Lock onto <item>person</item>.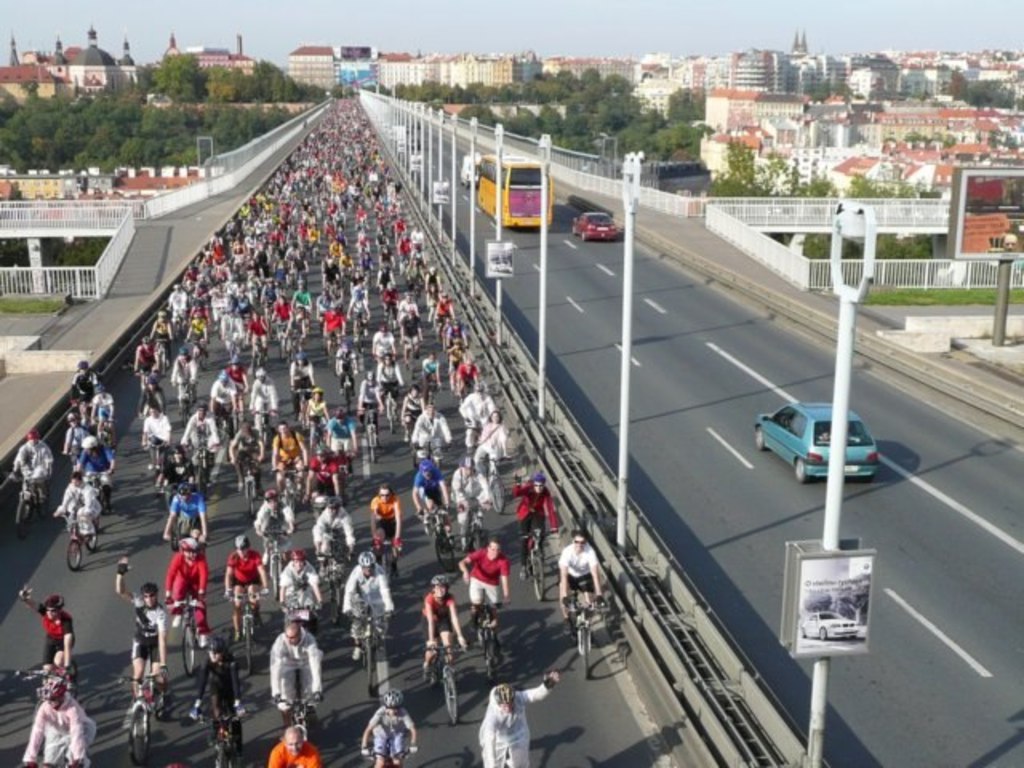
Locked: pyautogui.locateOnScreen(224, 416, 264, 494).
